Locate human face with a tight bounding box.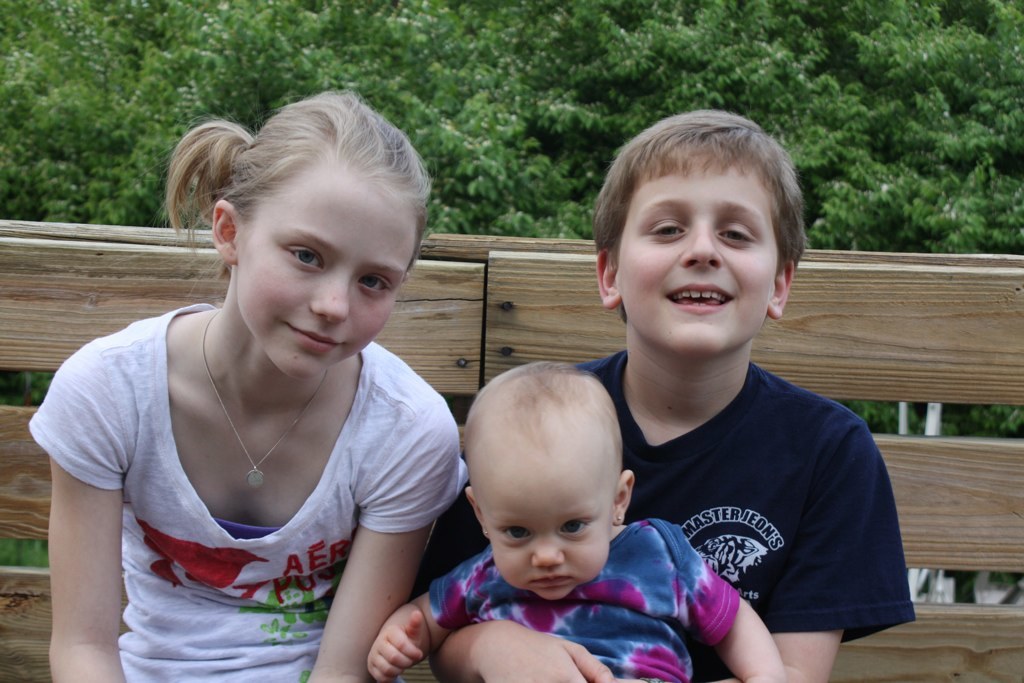
bbox=(618, 155, 779, 356).
